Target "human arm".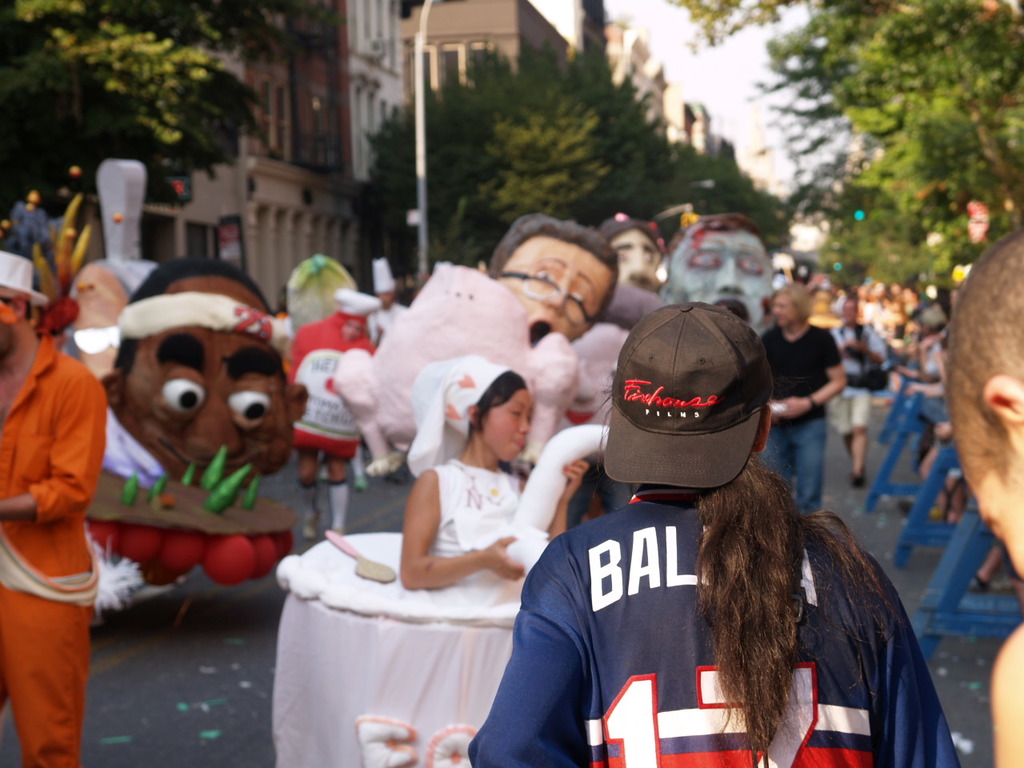
Target region: 545, 453, 593, 535.
